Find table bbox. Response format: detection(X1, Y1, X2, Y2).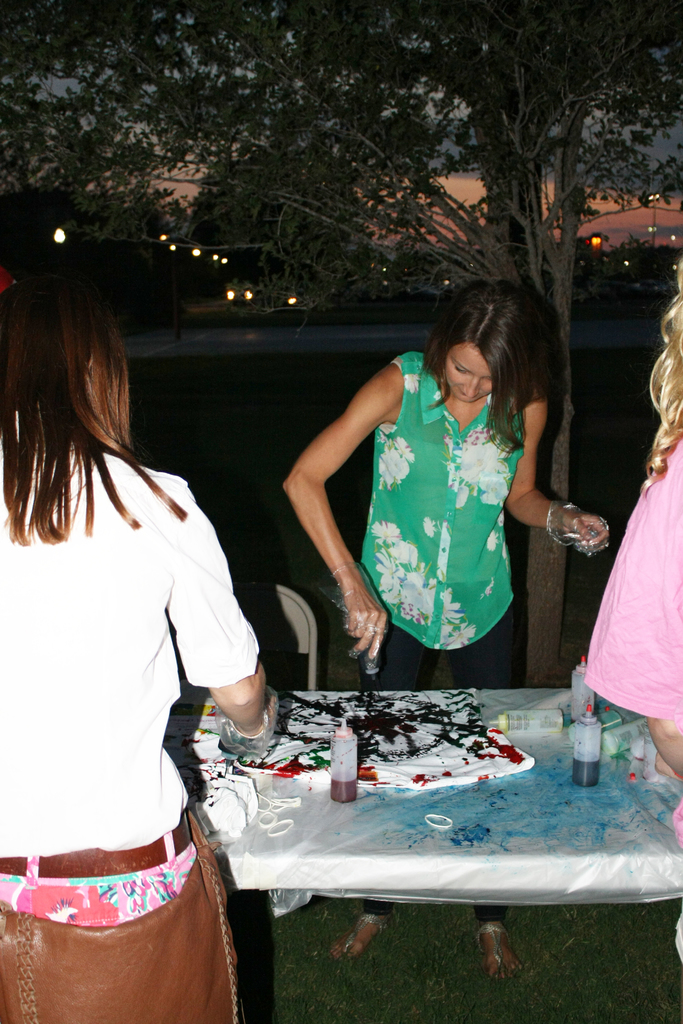
detection(167, 697, 663, 993).
